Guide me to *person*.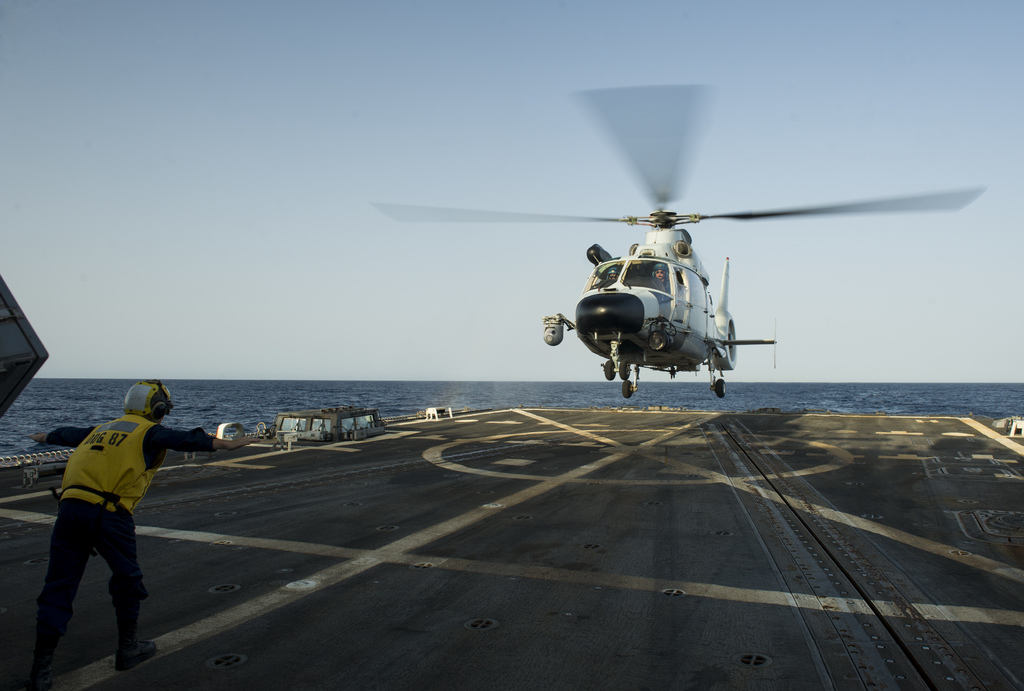
Guidance: x1=46 y1=386 x2=245 y2=665.
